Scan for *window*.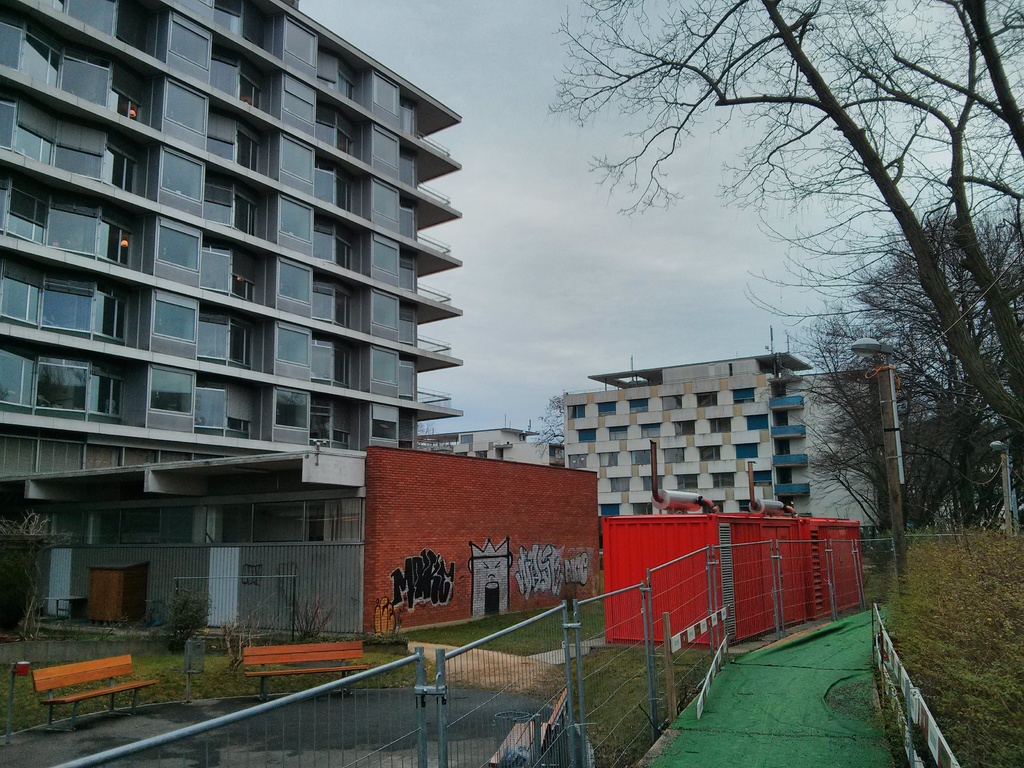
Scan result: [left=282, top=73, right=314, bottom=125].
